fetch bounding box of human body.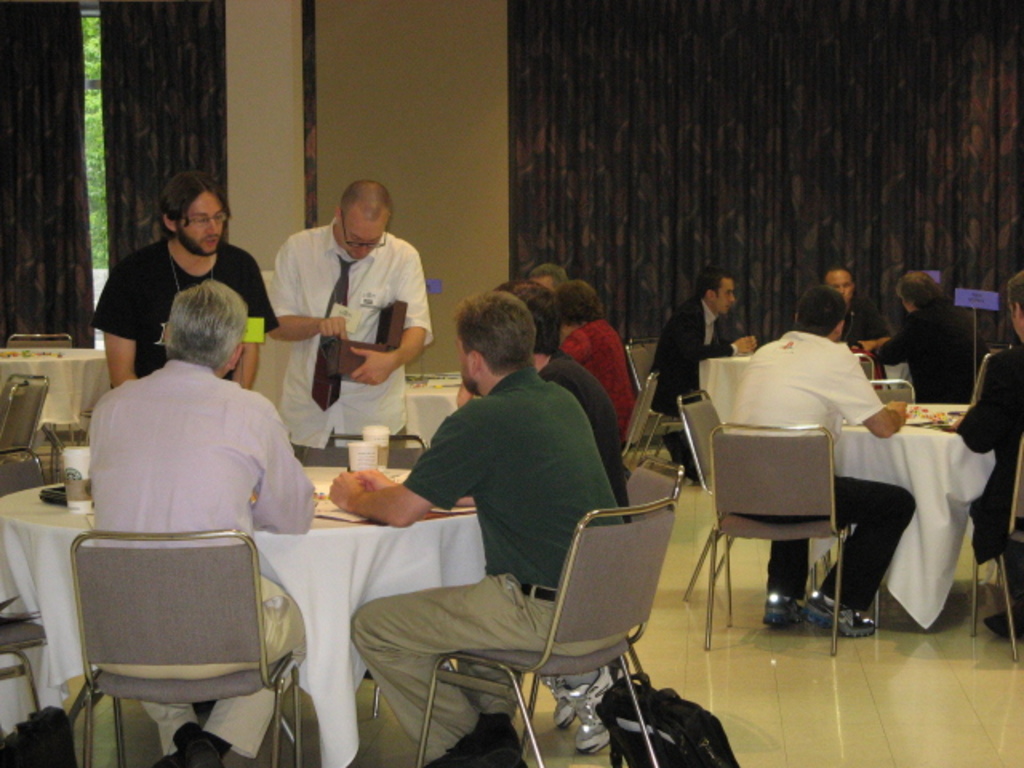
Bbox: [330, 370, 650, 766].
